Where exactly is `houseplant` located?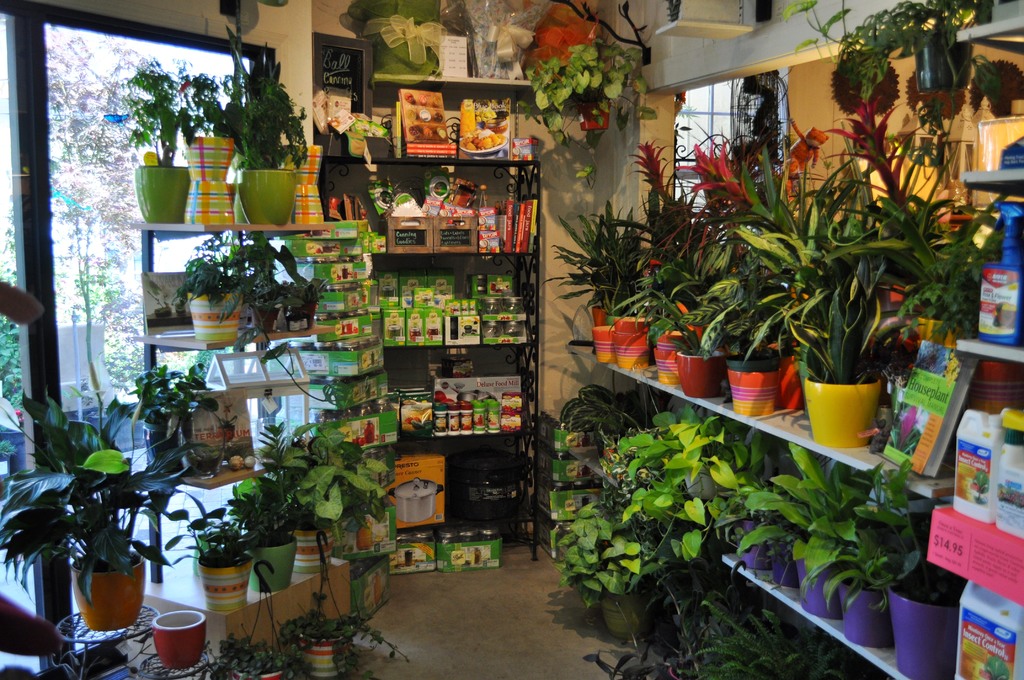
Its bounding box is select_region(202, 632, 304, 679).
